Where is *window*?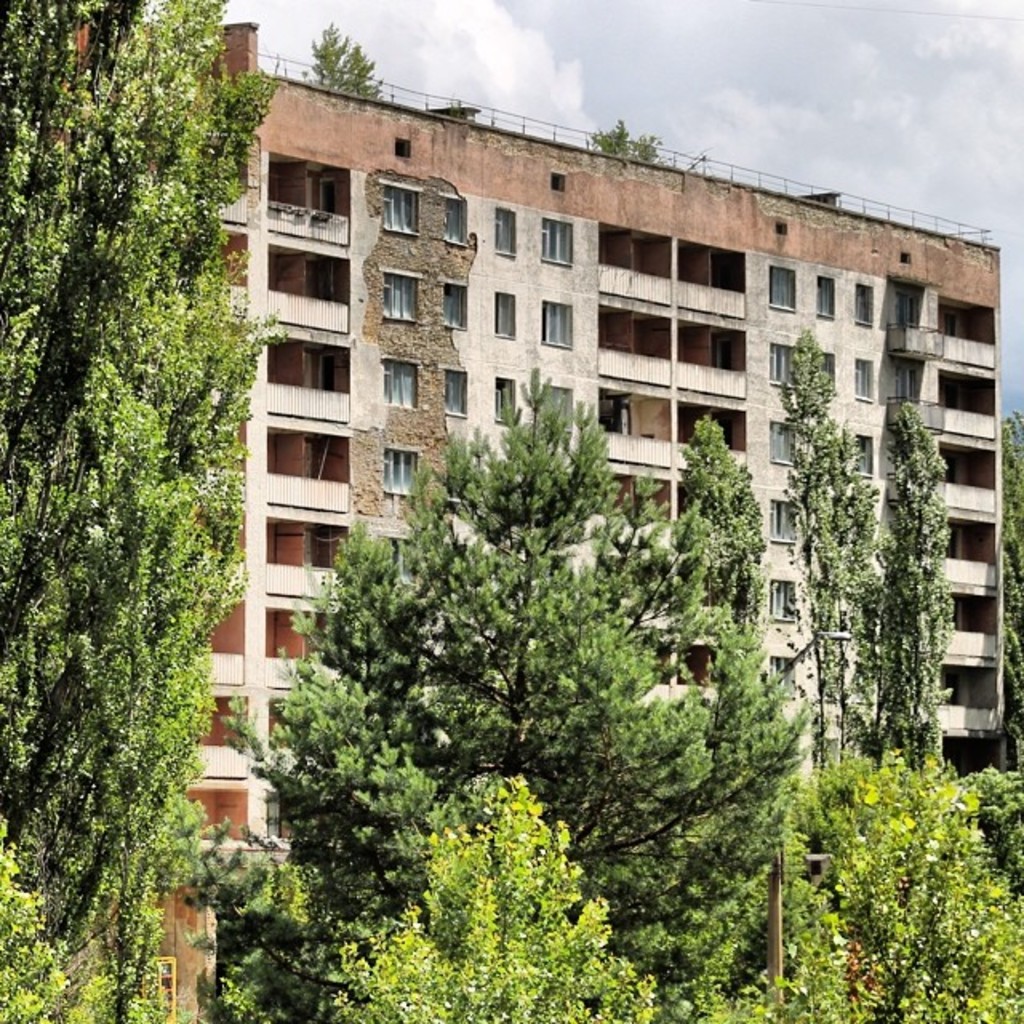
left=435, top=371, right=472, bottom=419.
